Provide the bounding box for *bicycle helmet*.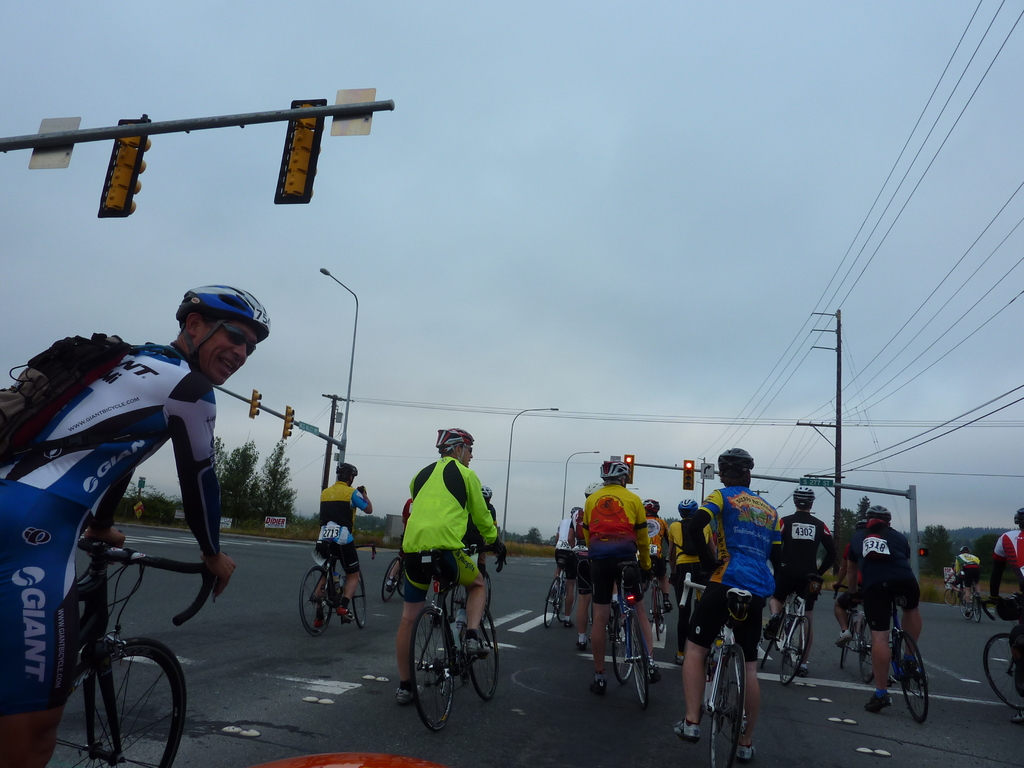
crop(172, 282, 262, 389).
